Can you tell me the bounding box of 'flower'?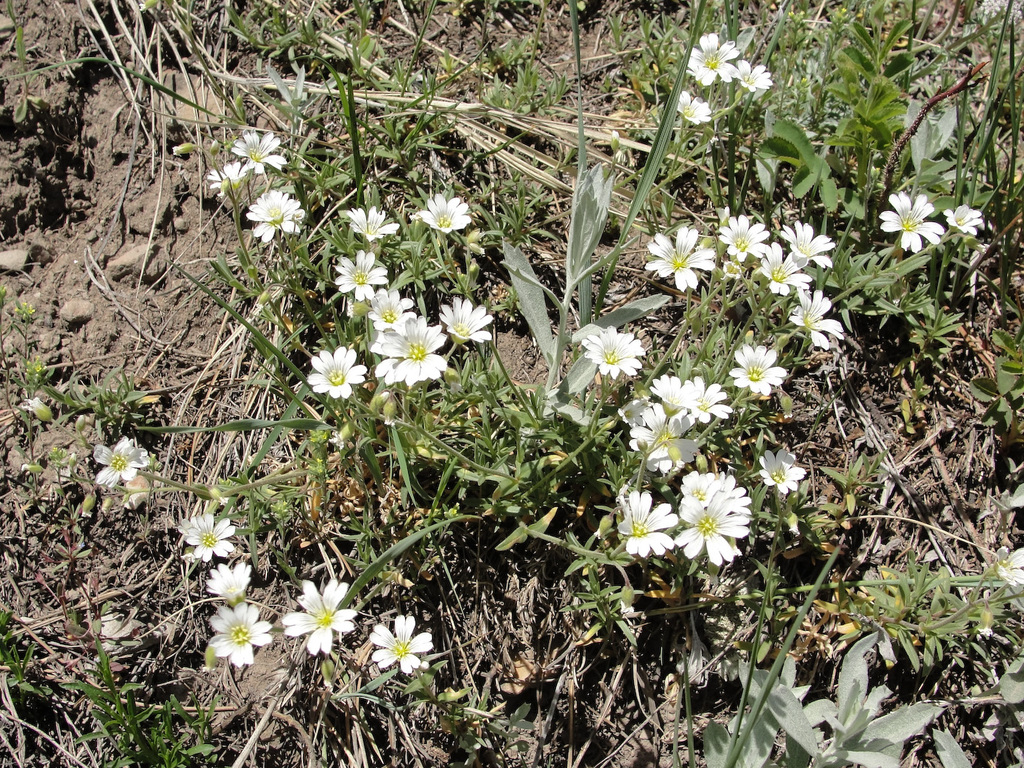
locate(690, 376, 733, 424).
